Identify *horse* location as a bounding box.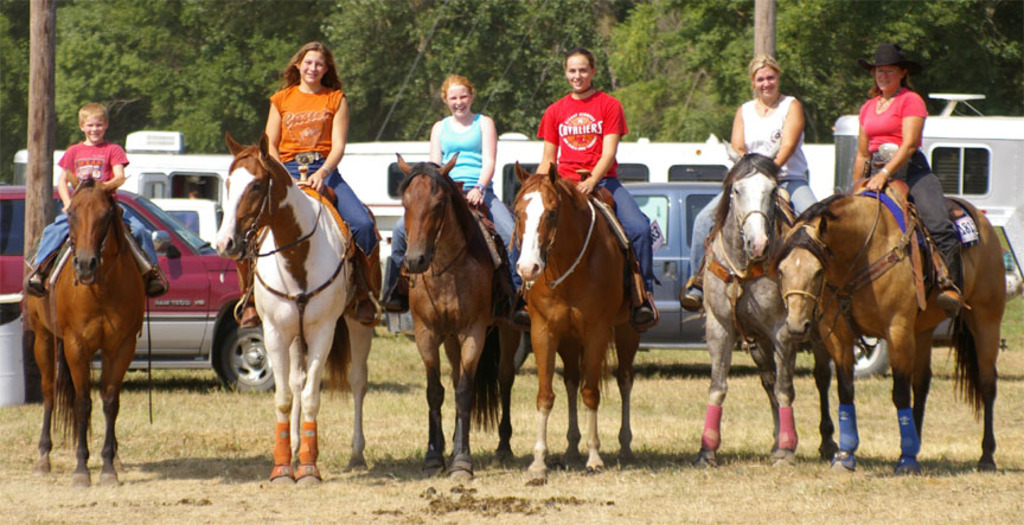
bbox=(513, 160, 642, 481).
